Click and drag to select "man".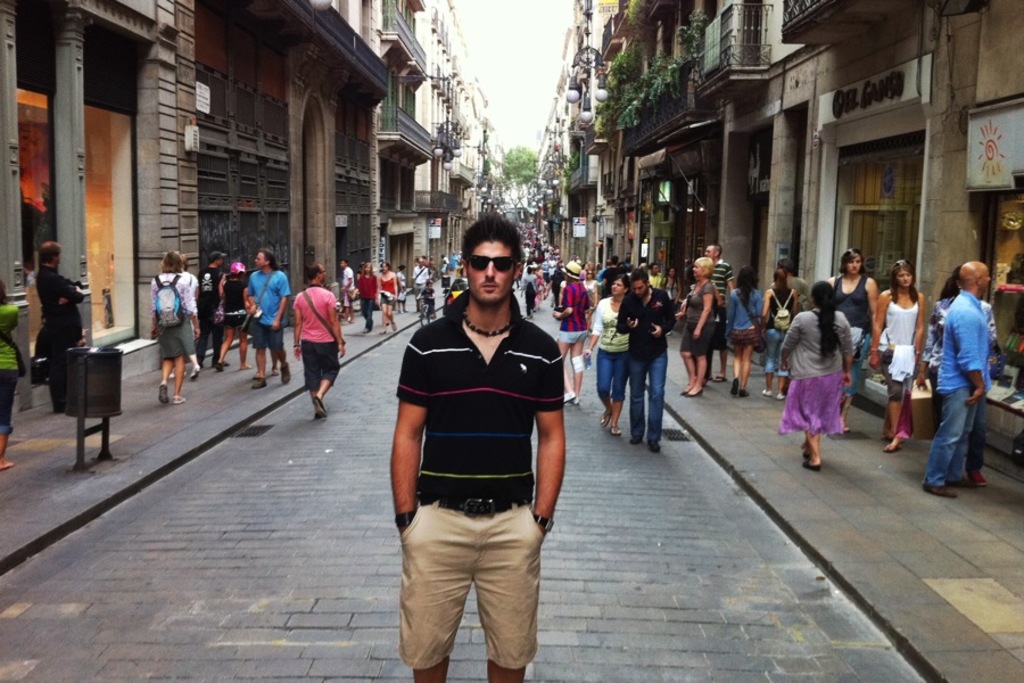
Selection: (left=920, top=256, right=999, bottom=496).
